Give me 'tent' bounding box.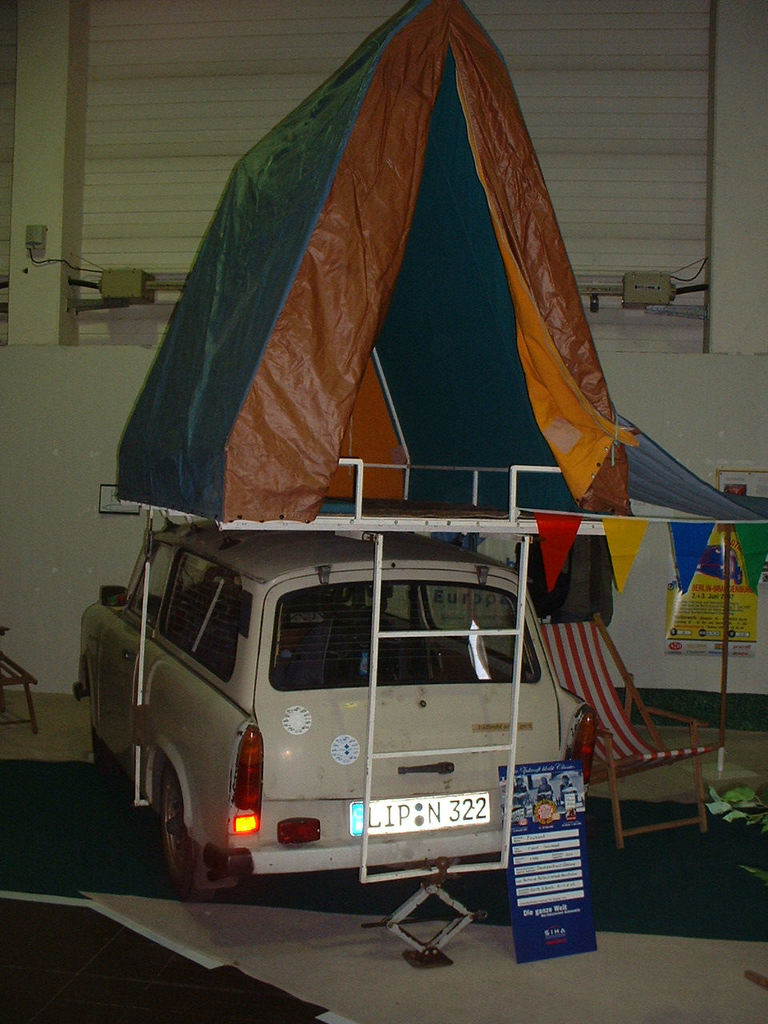
region(113, 2, 766, 591).
